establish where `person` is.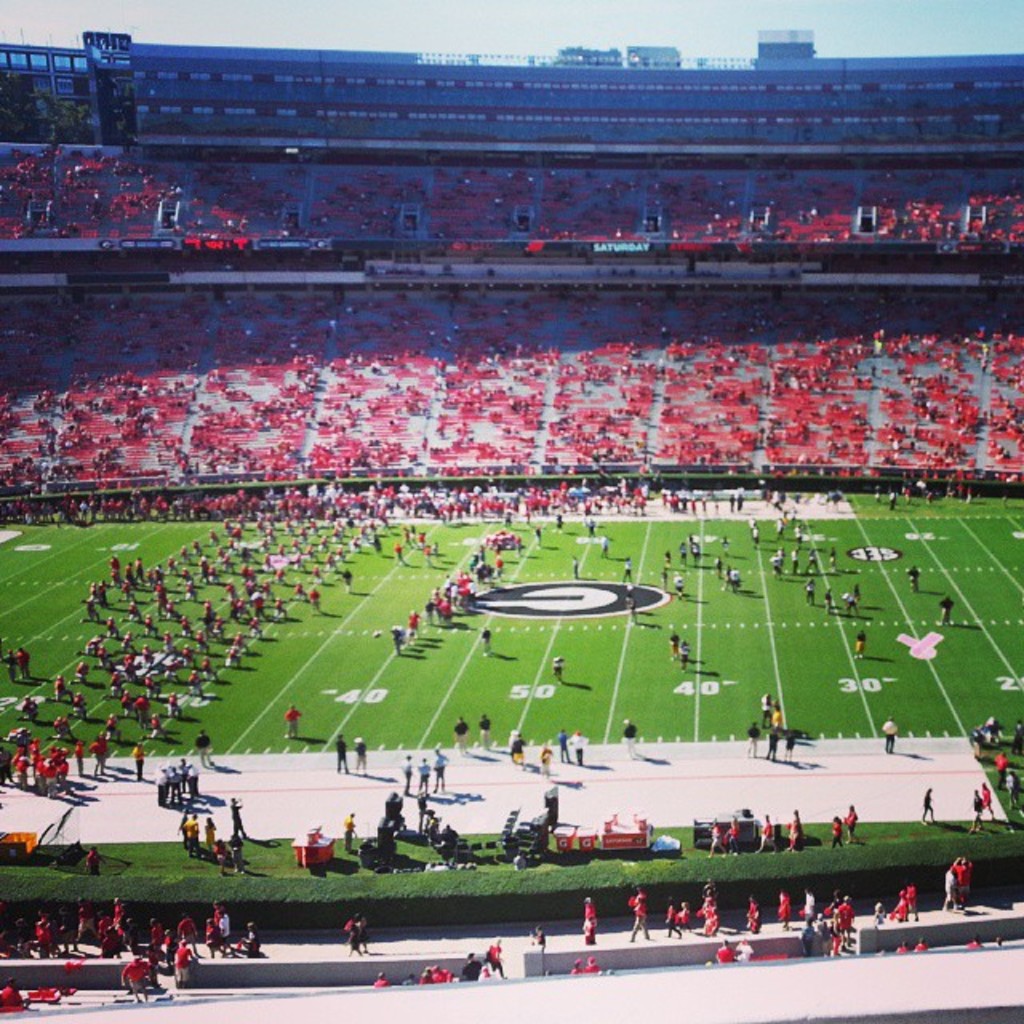
Established at left=989, top=712, right=1005, bottom=747.
